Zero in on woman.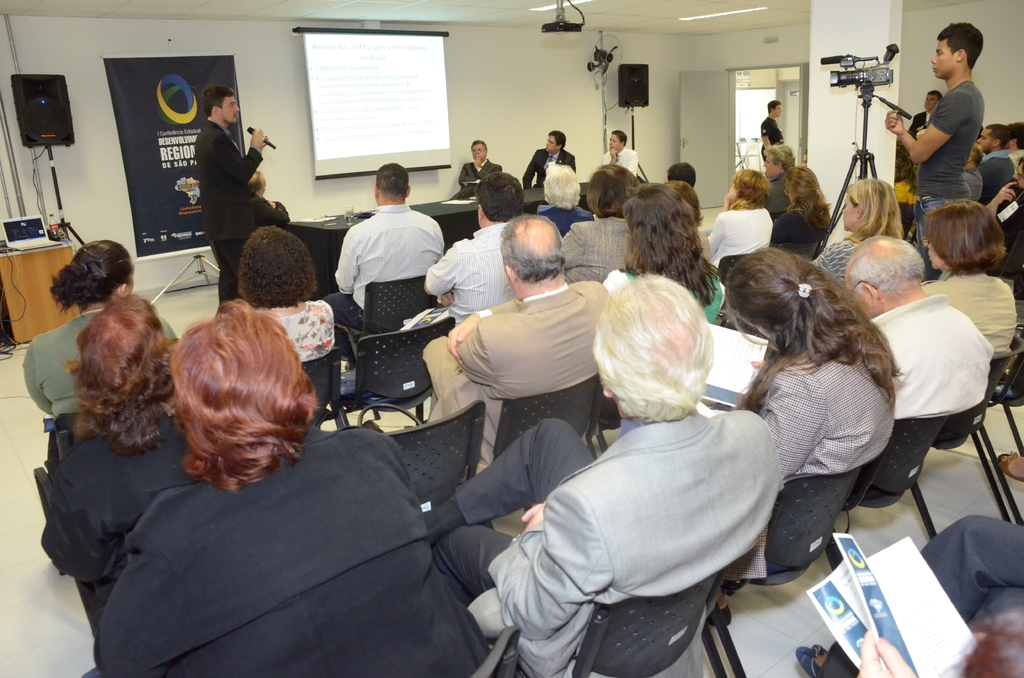
Zeroed in: <box>806,176,911,298</box>.
